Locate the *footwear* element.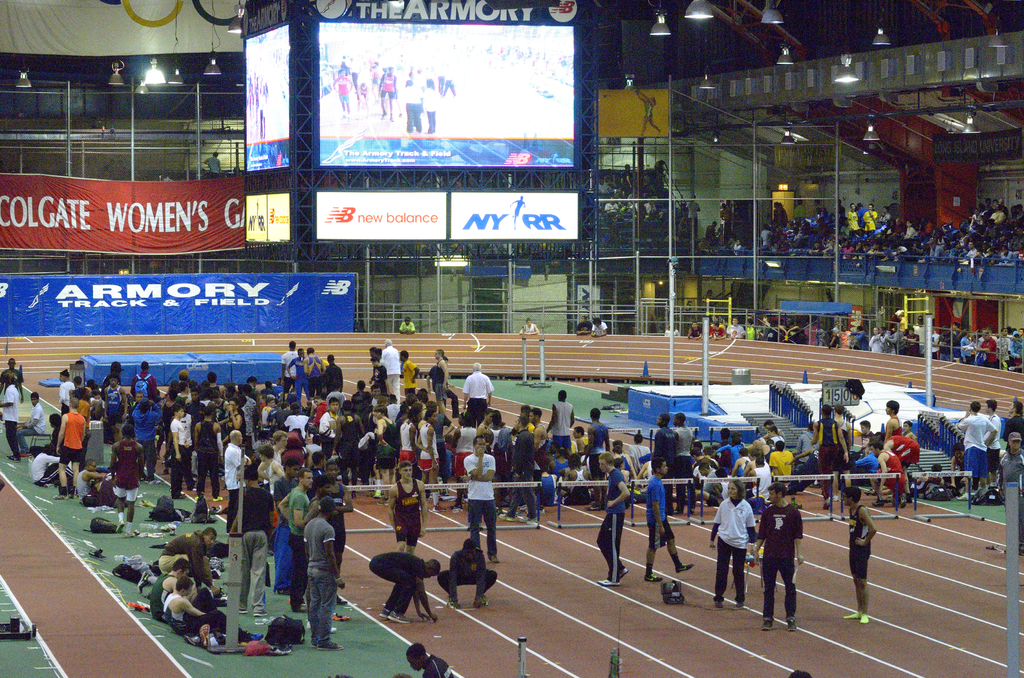
Element bbox: (left=584, top=502, right=607, bottom=510).
